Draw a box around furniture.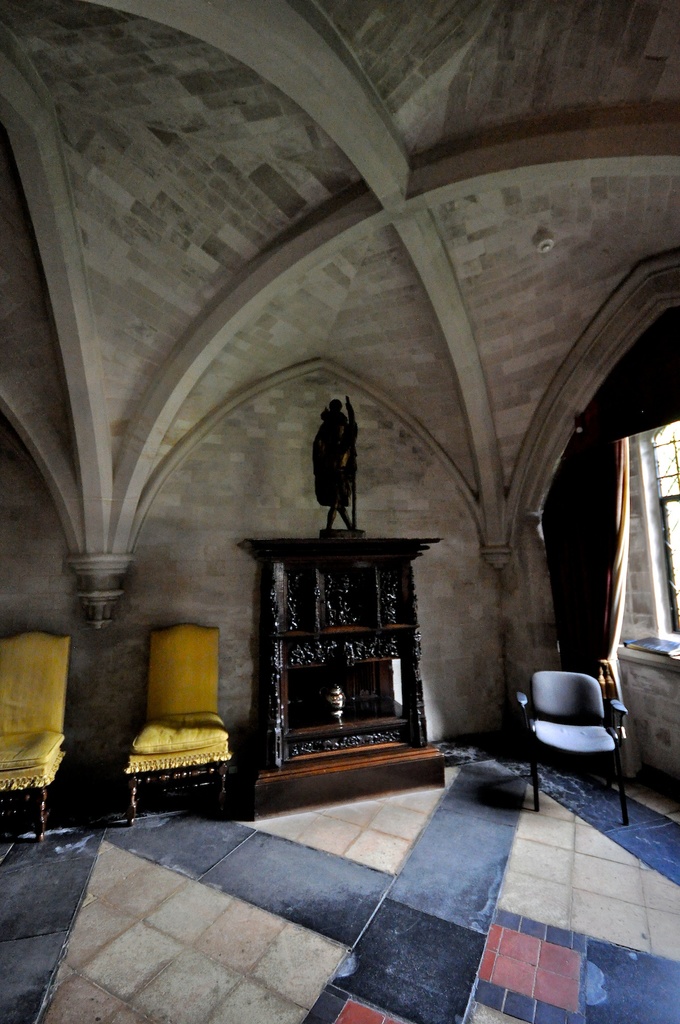
box=[123, 619, 242, 840].
